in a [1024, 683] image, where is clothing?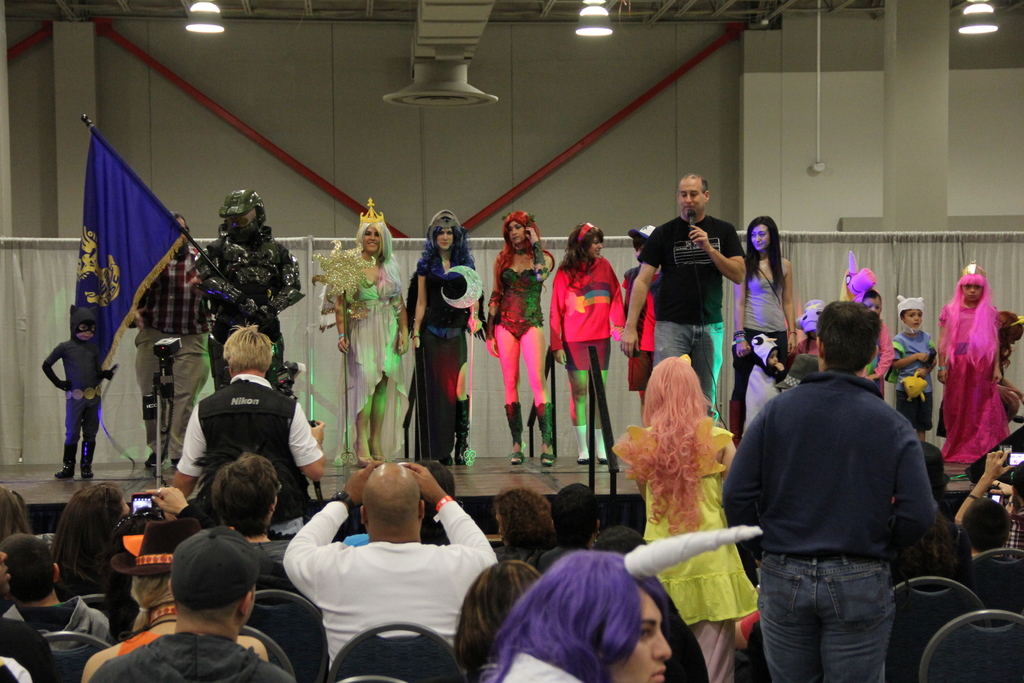
Rect(593, 427, 612, 452).
